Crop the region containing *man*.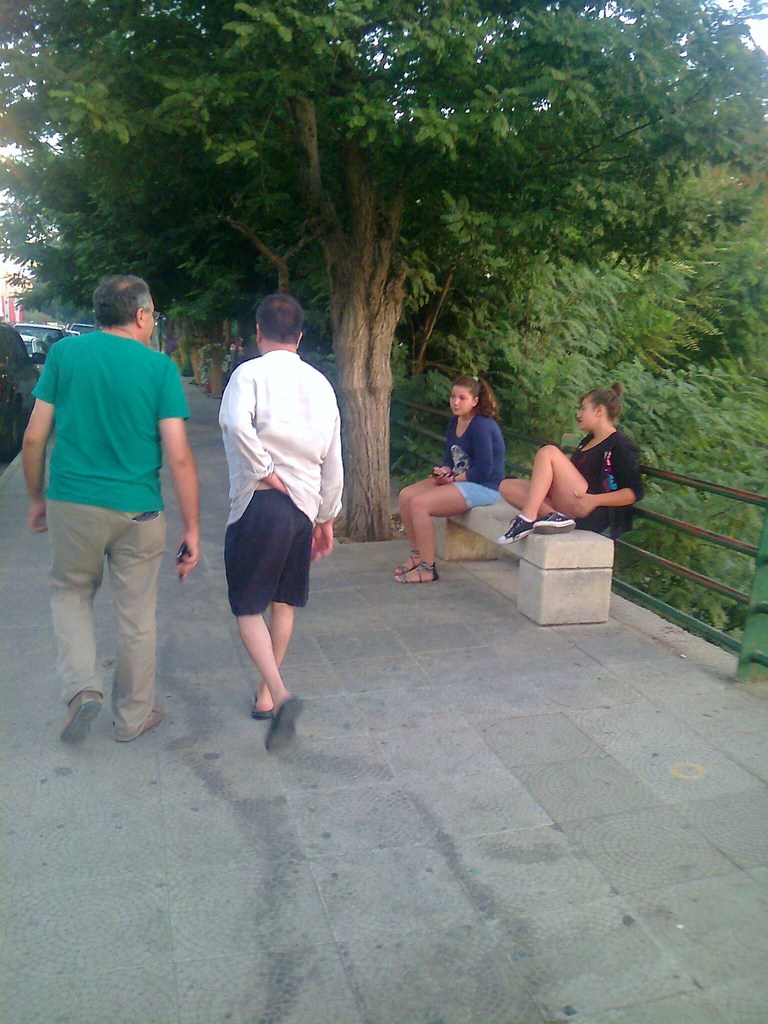
Crop region: region(226, 295, 332, 746).
